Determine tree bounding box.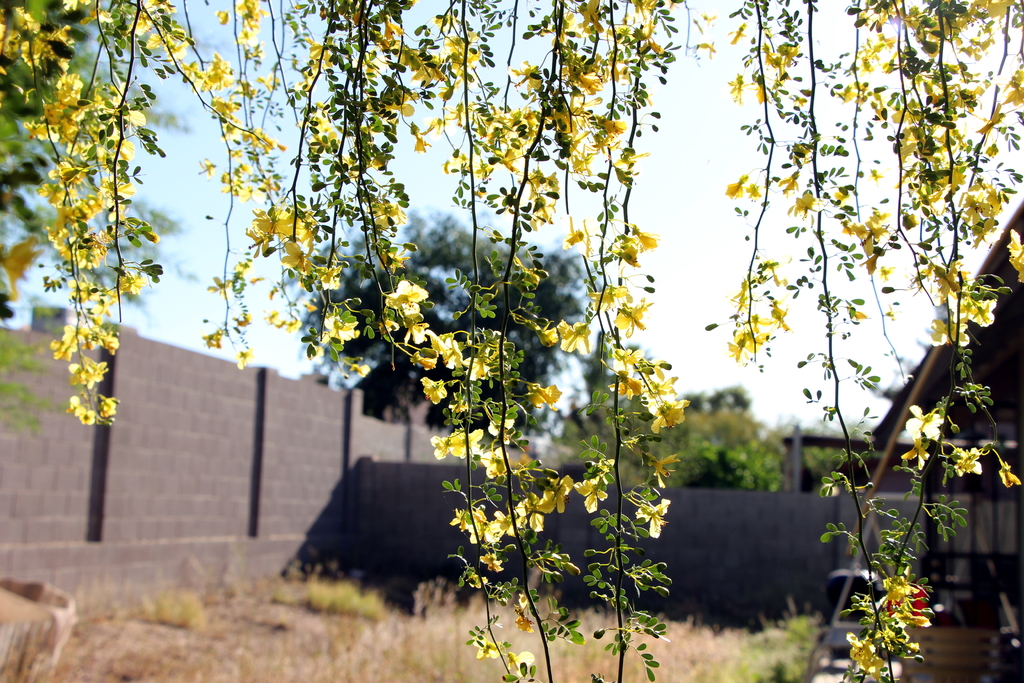
Determined: x1=281 y1=204 x2=603 y2=436.
